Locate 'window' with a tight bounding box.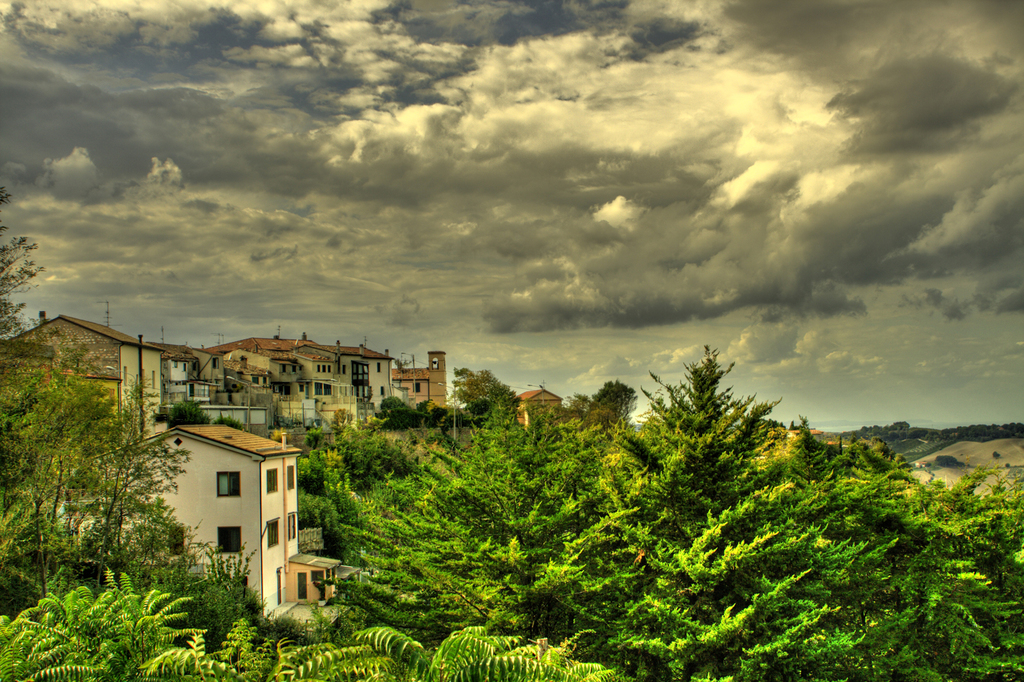
[x1=287, y1=515, x2=296, y2=537].
